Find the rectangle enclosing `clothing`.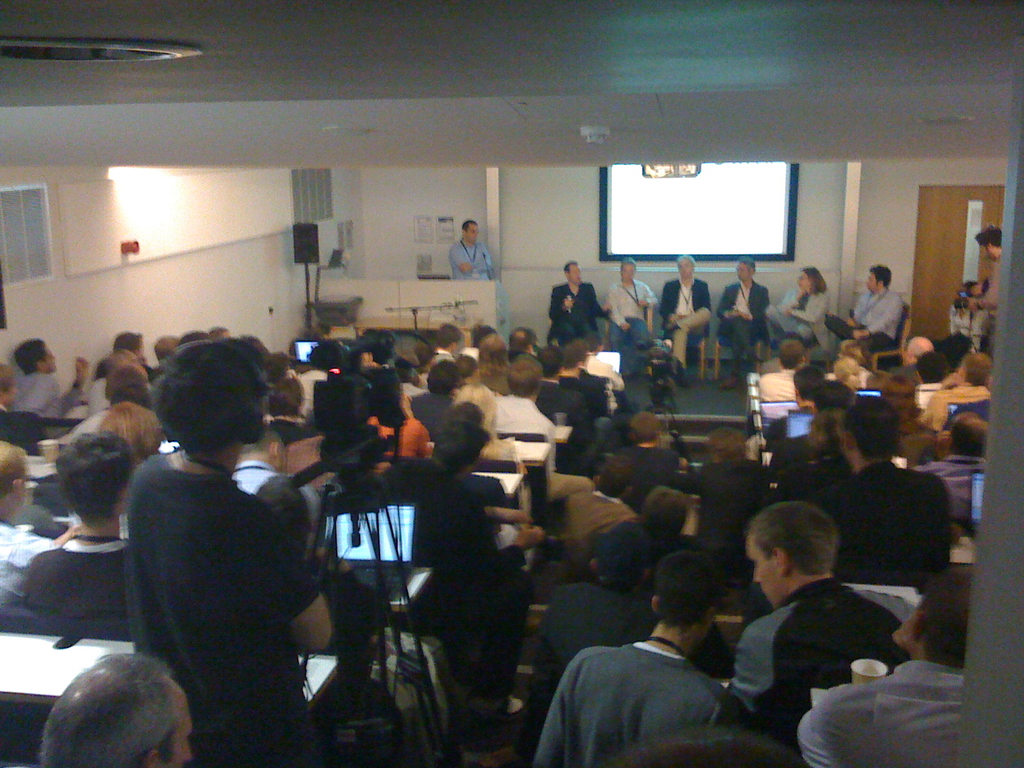
659 280 710 365.
